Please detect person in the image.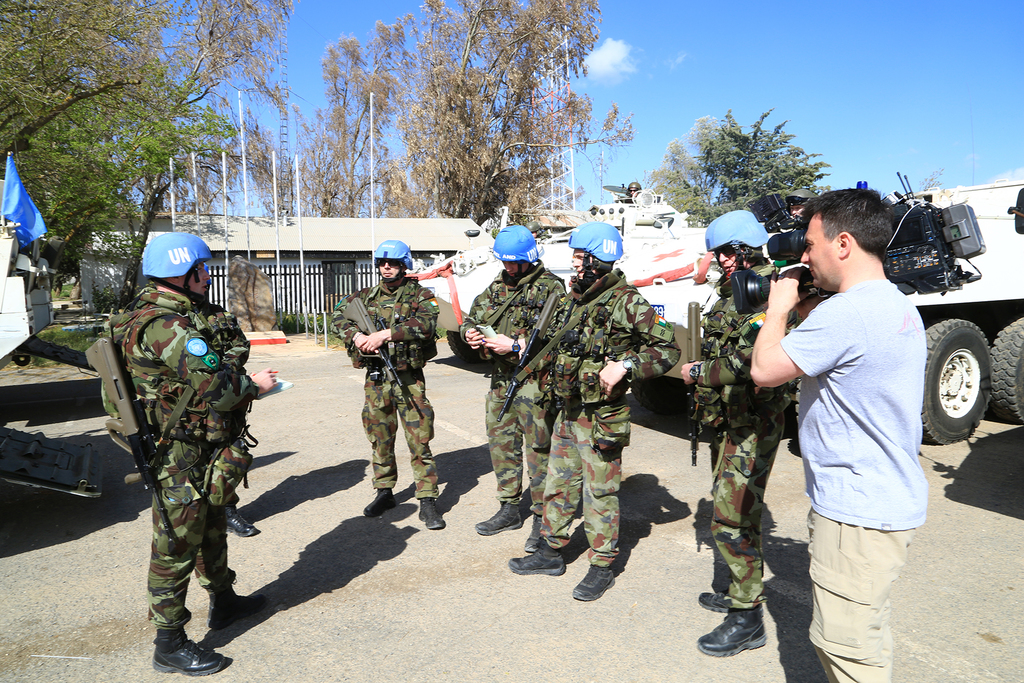
l=507, t=222, r=678, b=609.
